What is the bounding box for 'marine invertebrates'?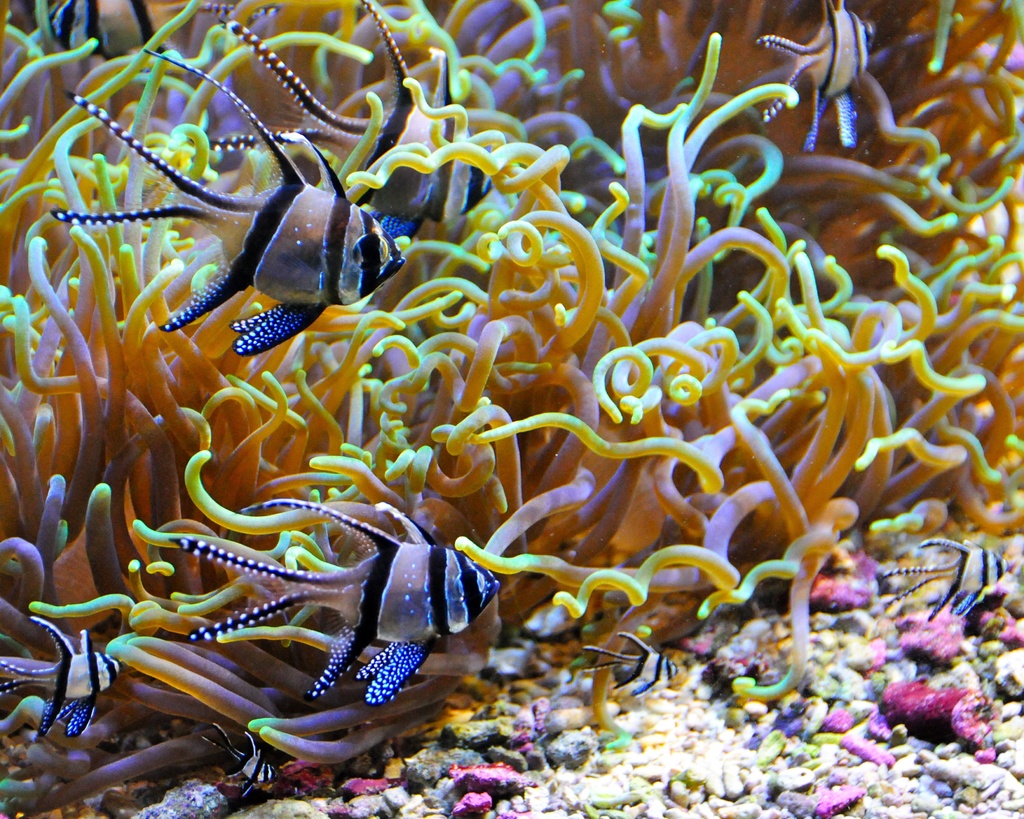
{"x1": 368, "y1": 0, "x2": 1023, "y2": 344}.
